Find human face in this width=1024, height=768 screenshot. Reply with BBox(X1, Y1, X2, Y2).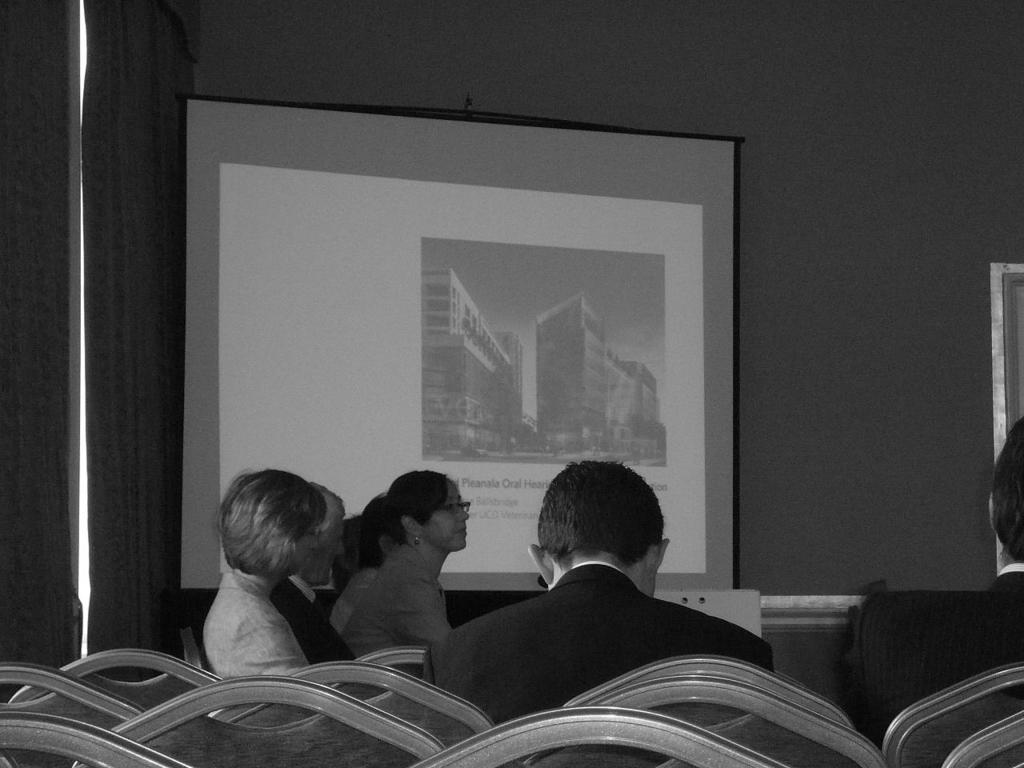
BBox(303, 523, 346, 587).
